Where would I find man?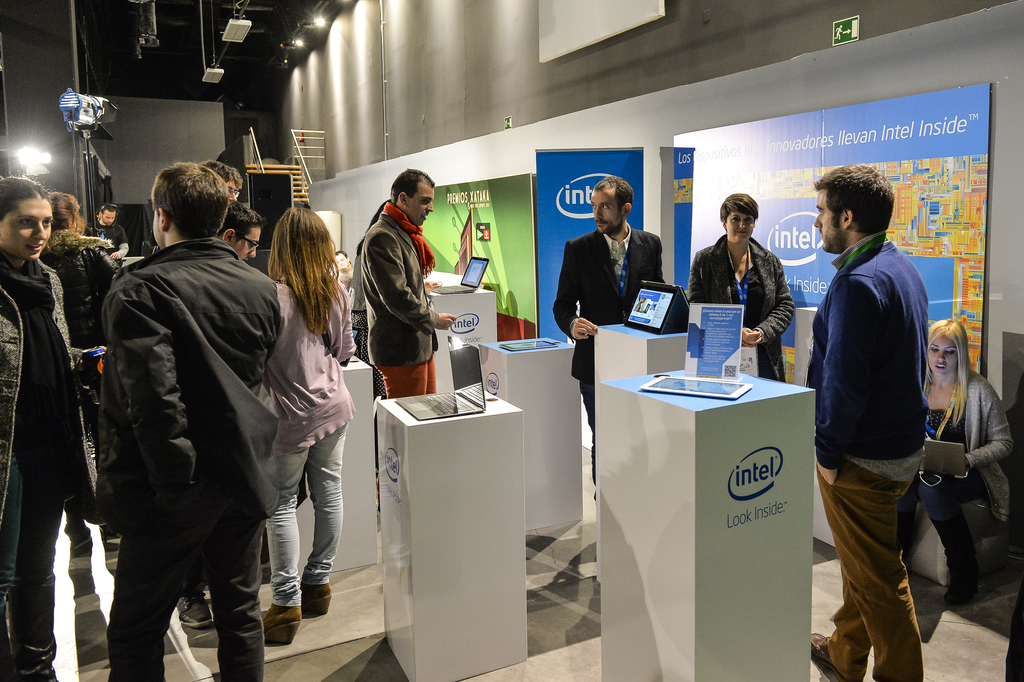
At 177 203 259 622.
